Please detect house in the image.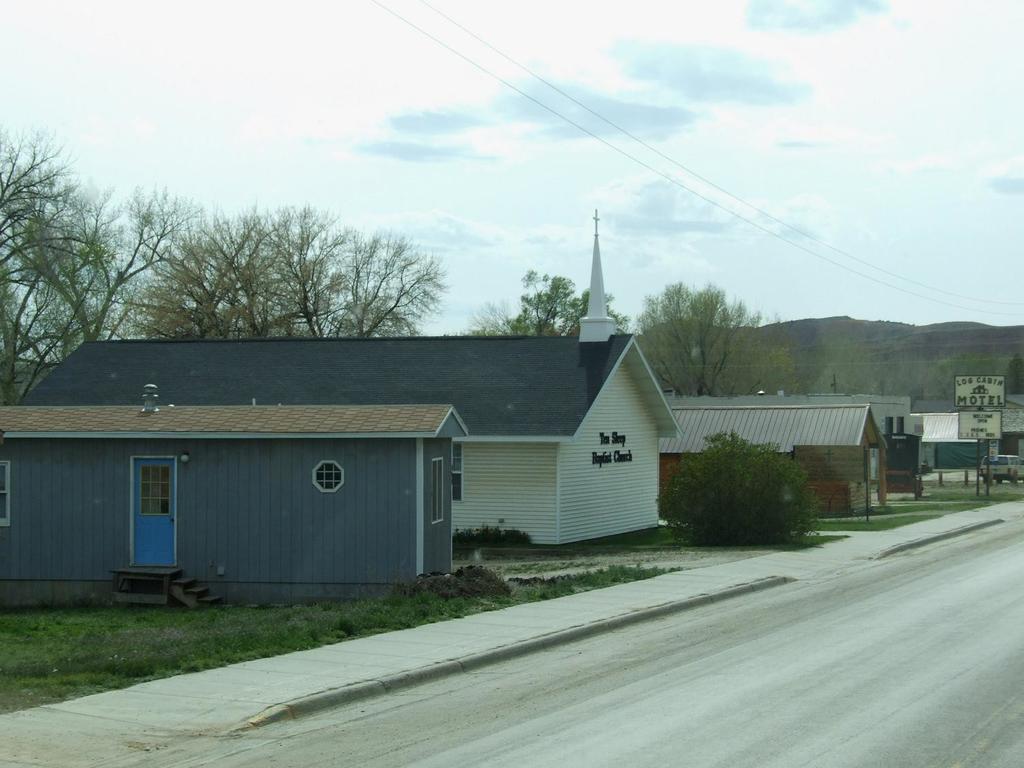
rect(754, 389, 1023, 473).
